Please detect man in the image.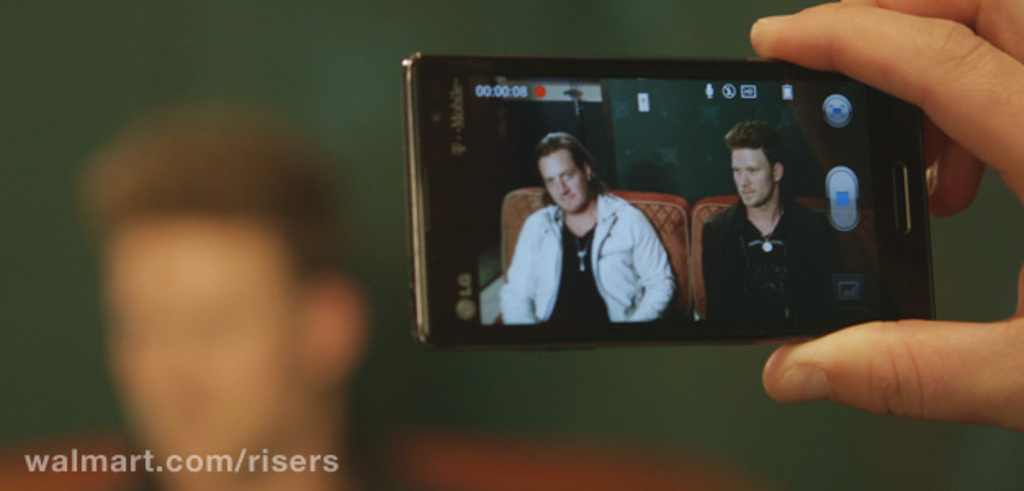
x1=687, y1=124, x2=842, y2=332.
